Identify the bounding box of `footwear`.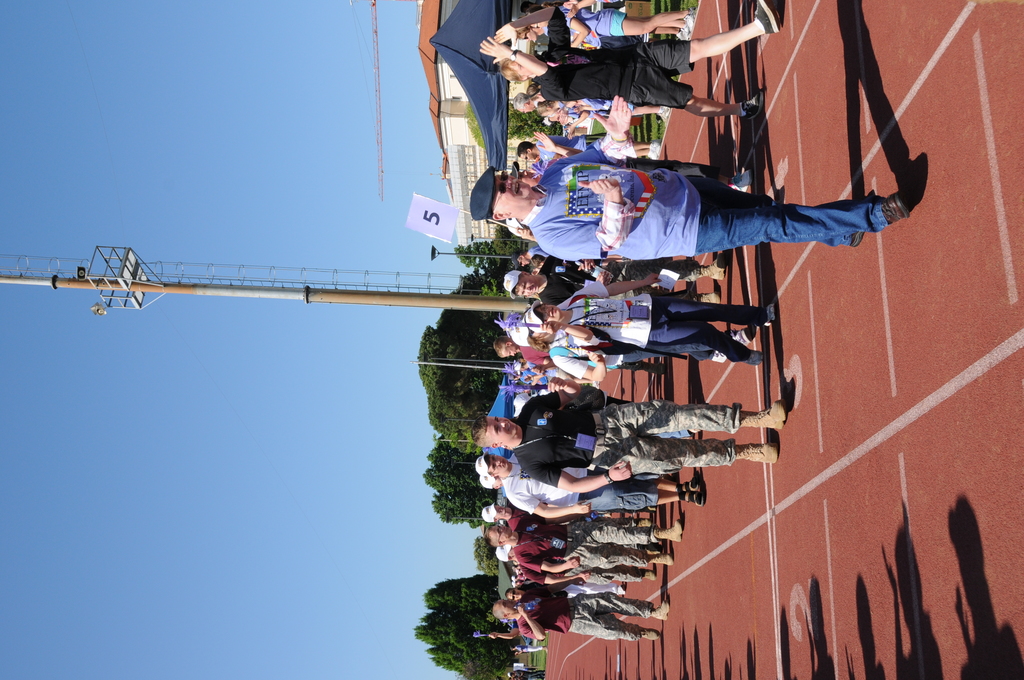
[688,474,698,490].
